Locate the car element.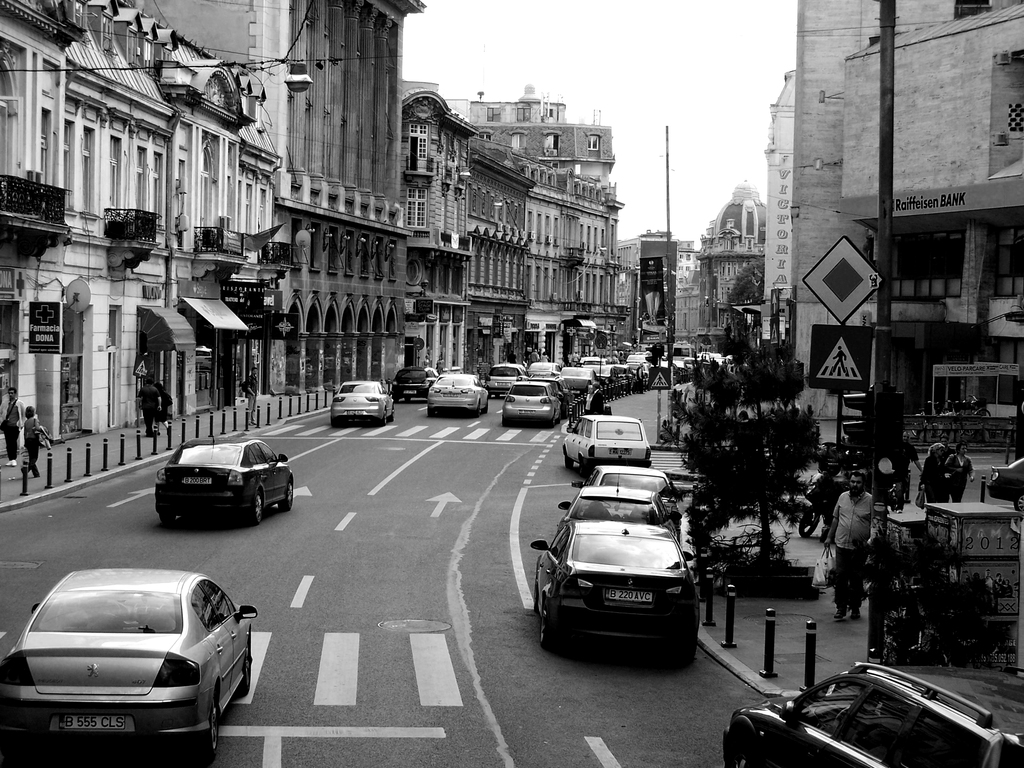
Element bbox: crop(557, 478, 678, 527).
